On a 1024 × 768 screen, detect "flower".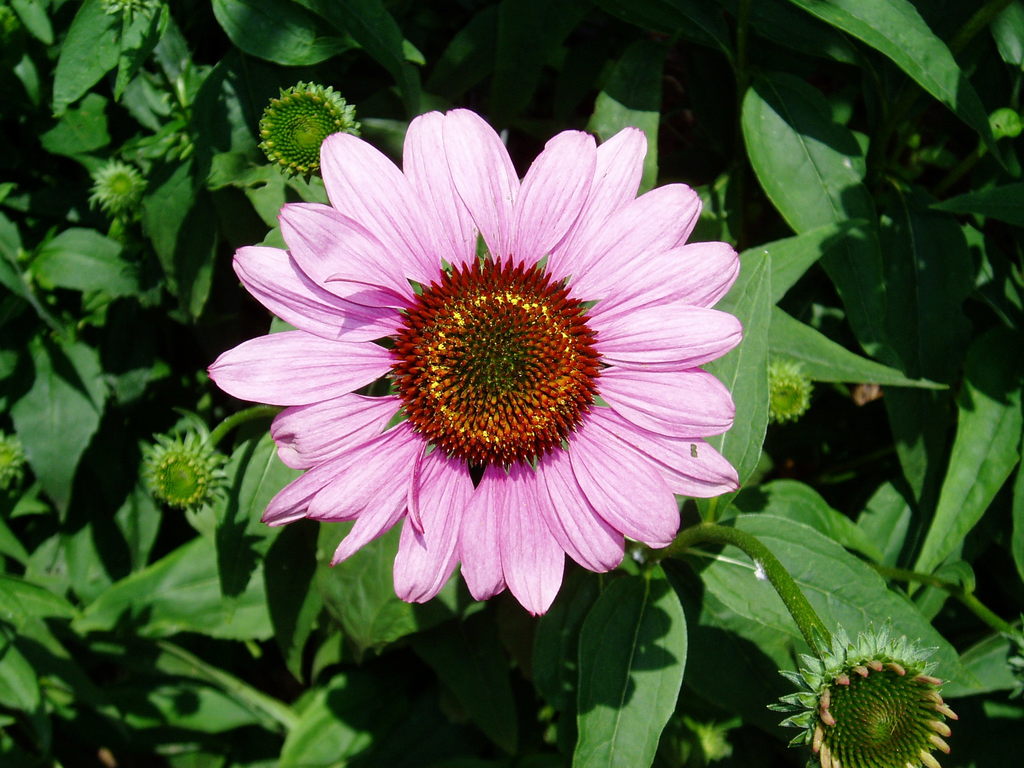
x1=770 y1=618 x2=957 y2=767.
